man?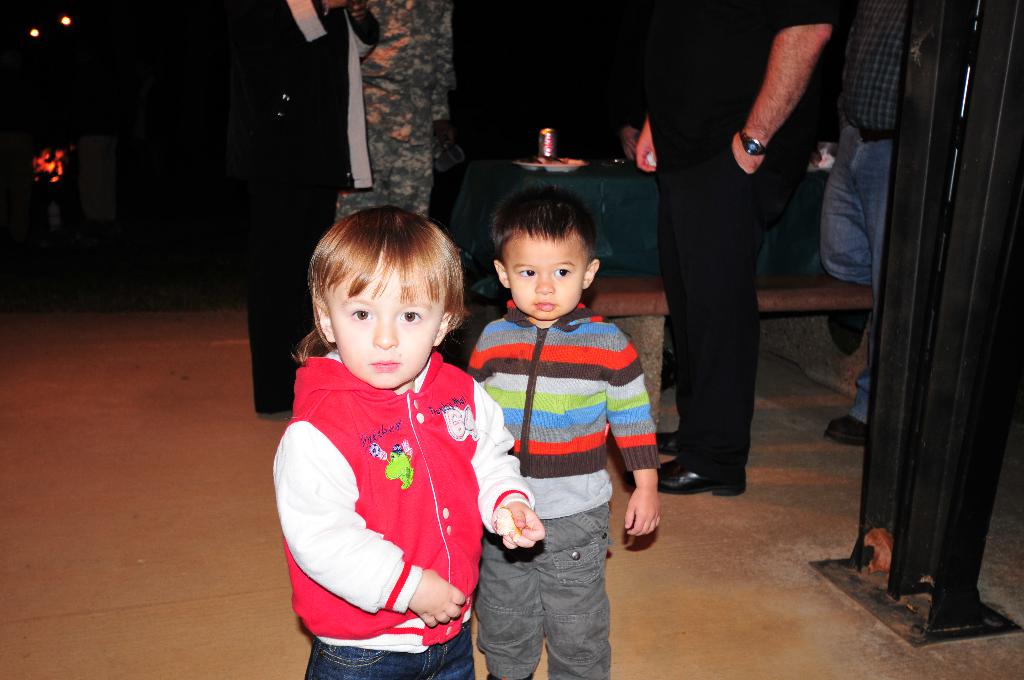
x1=811 y1=5 x2=909 y2=448
